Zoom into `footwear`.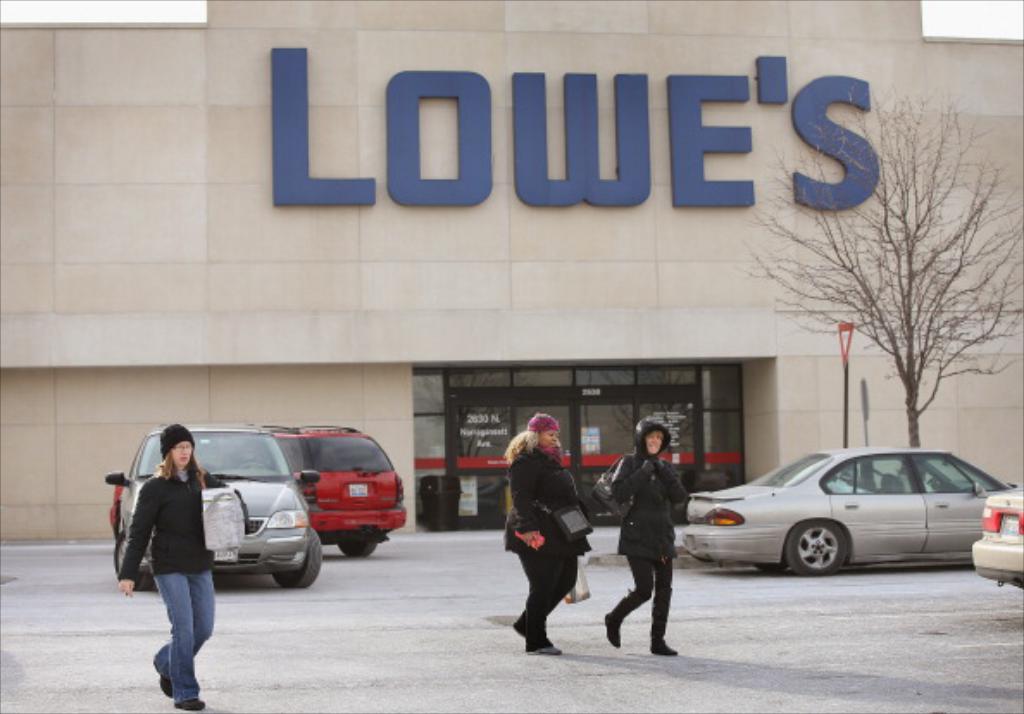
Zoom target: locate(176, 695, 203, 712).
